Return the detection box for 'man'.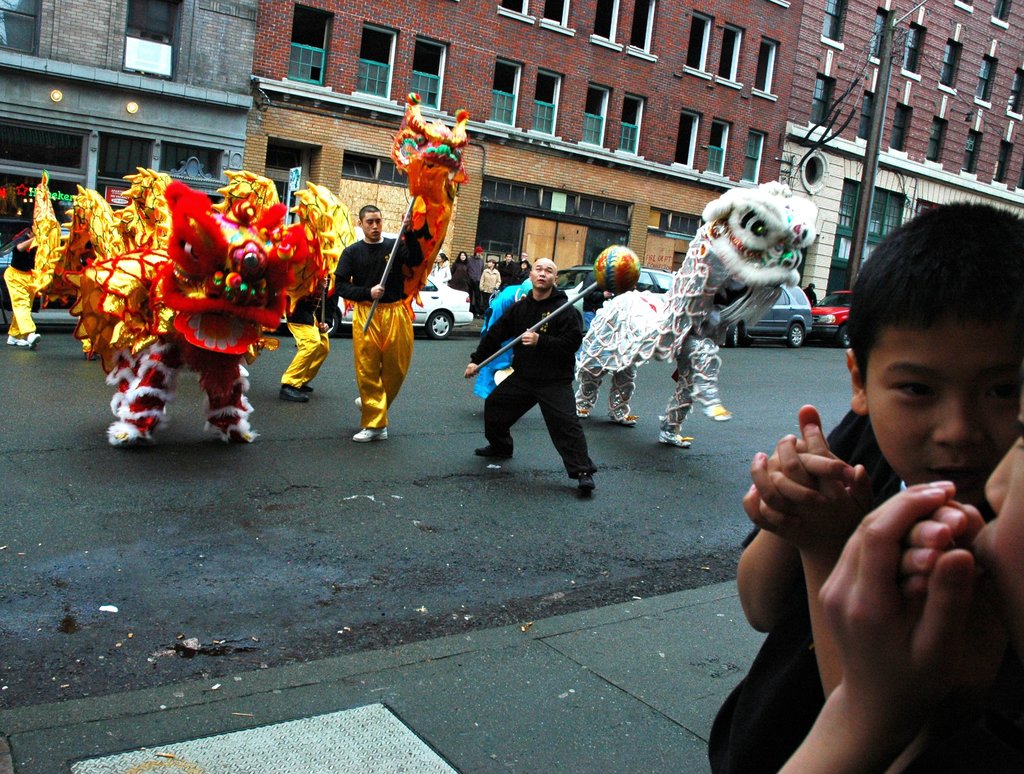
(333, 203, 426, 441).
